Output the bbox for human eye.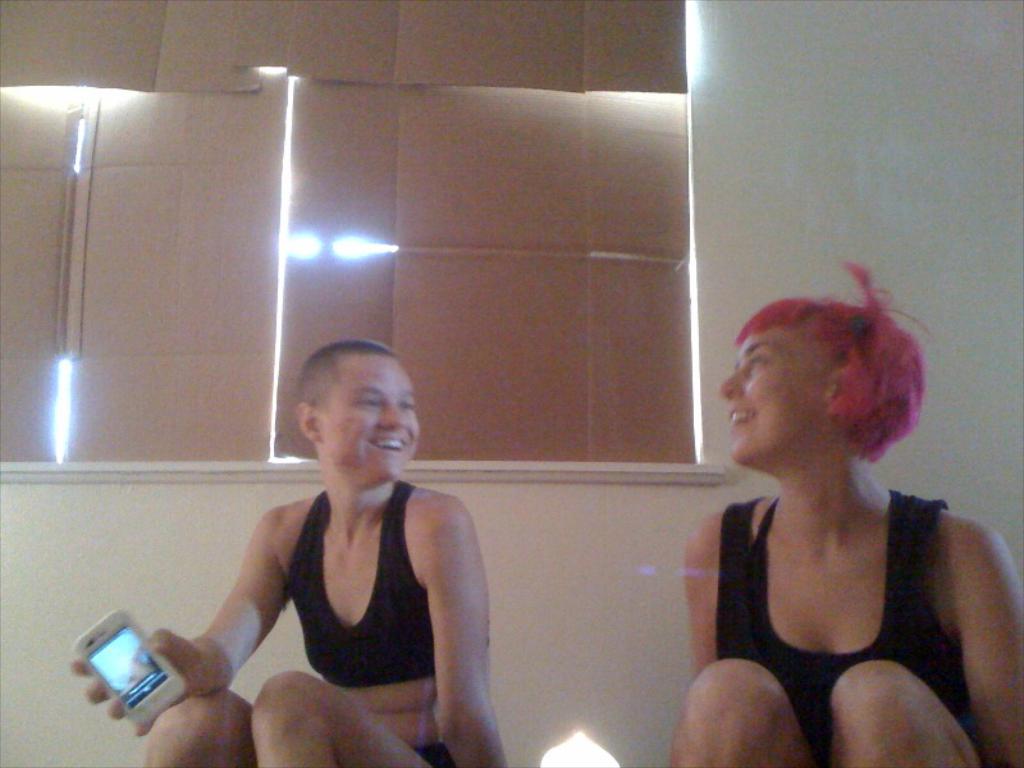
bbox(353, 385, 385, 413).
